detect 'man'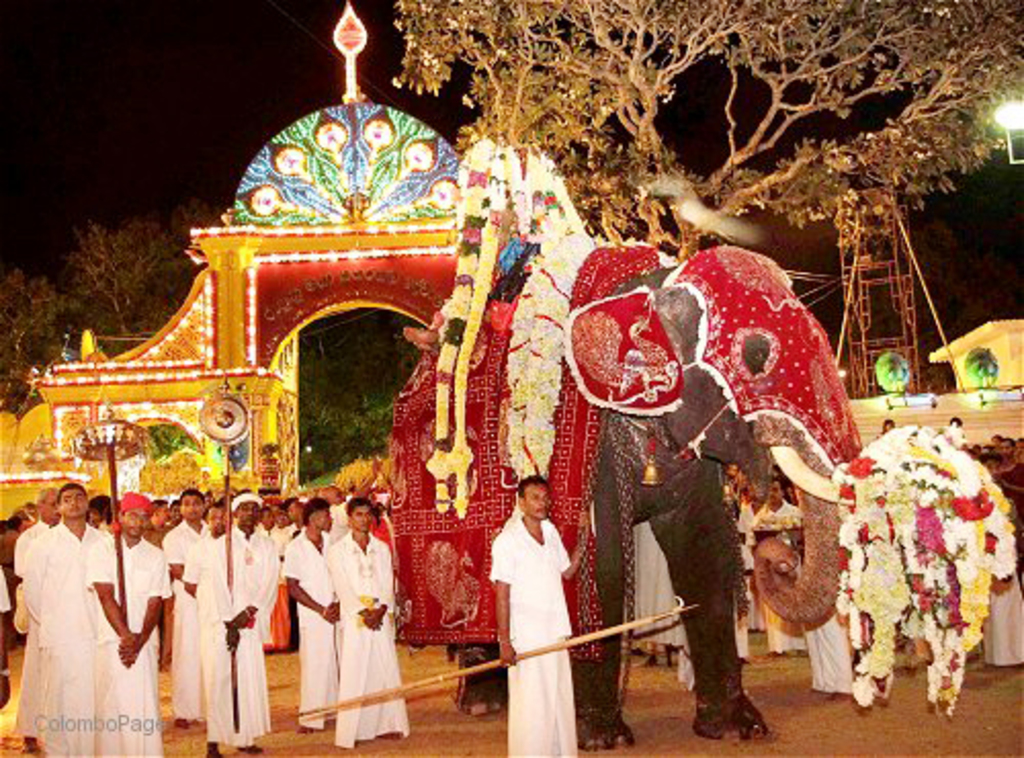
(left=158, top=488, right=207, bottom=731)
